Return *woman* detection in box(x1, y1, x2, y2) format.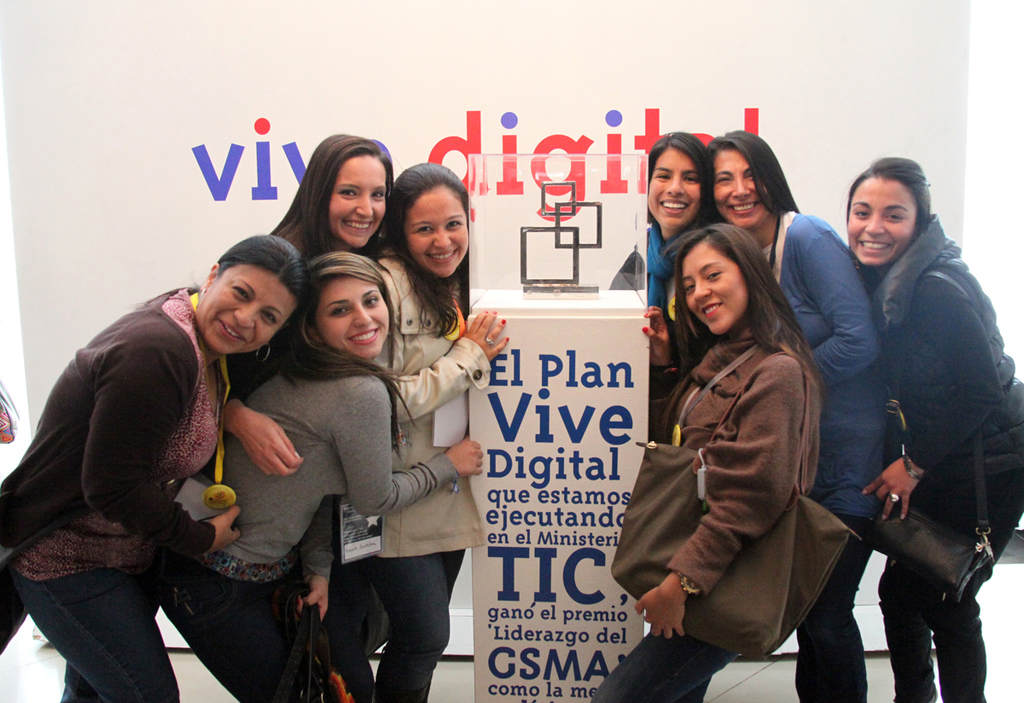
box(0, 232, 304, 702).
